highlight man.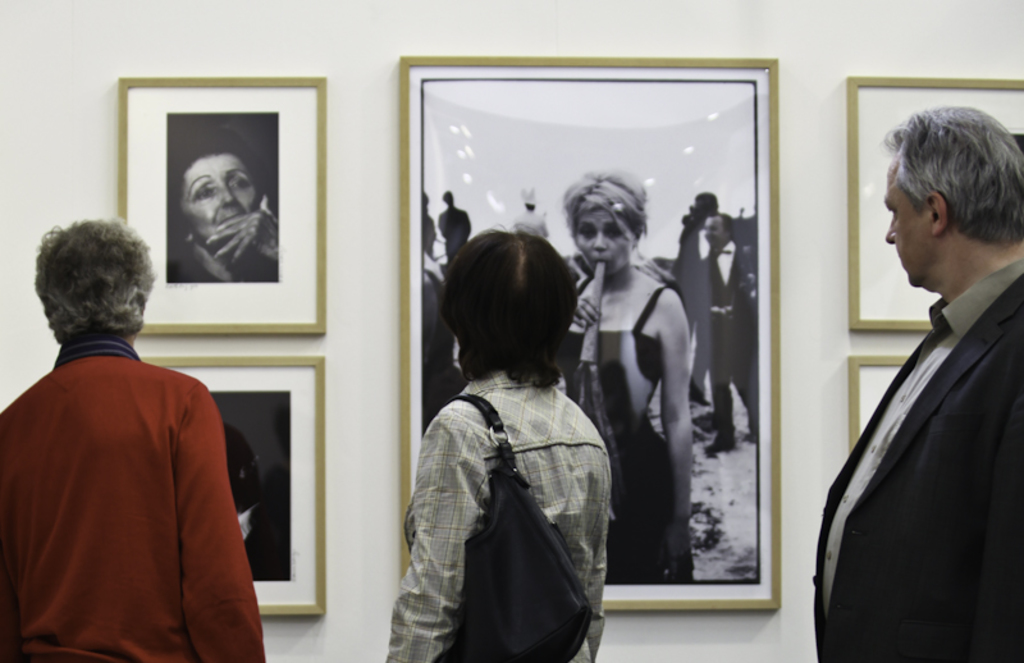
Highlighted region: <box>0,219,260,662</box>.
